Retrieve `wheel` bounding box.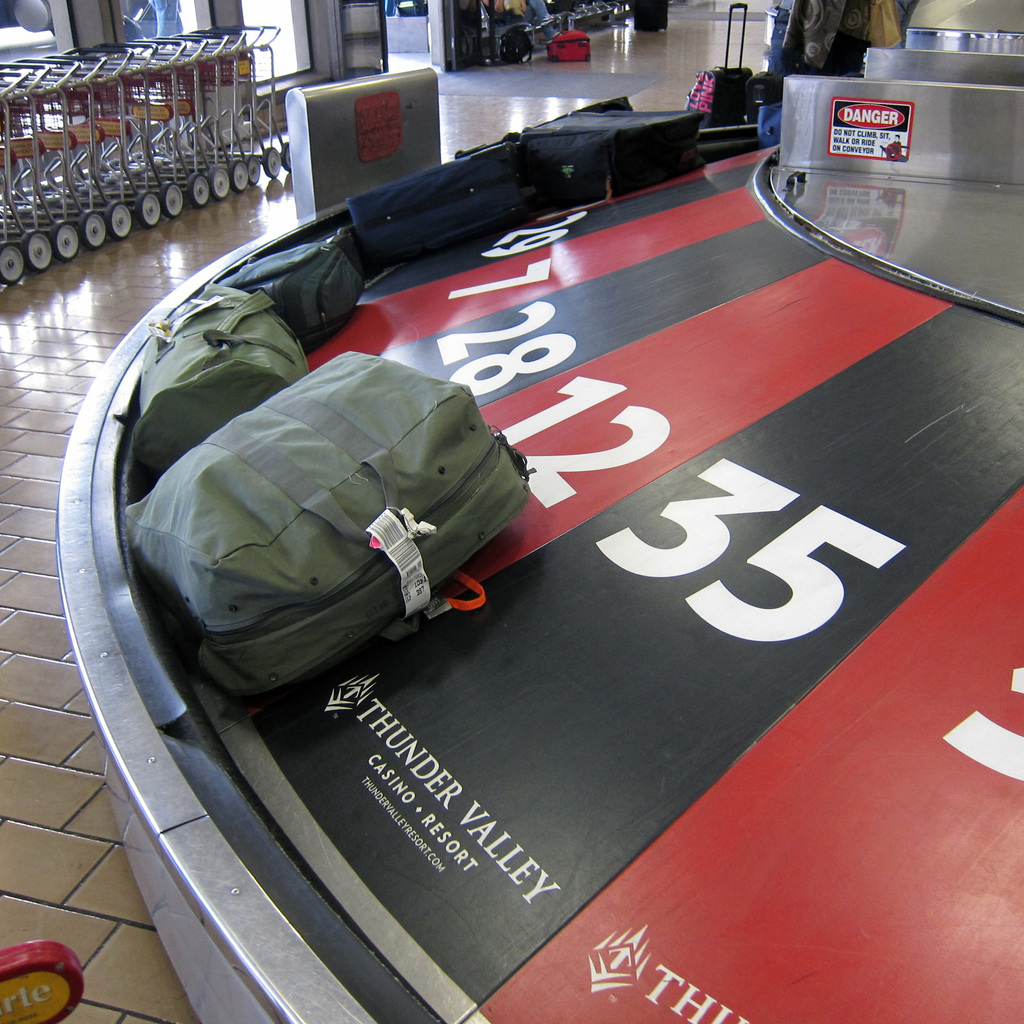
Bounding box: [x1=83, y1=209, x2=109, y2=246].
